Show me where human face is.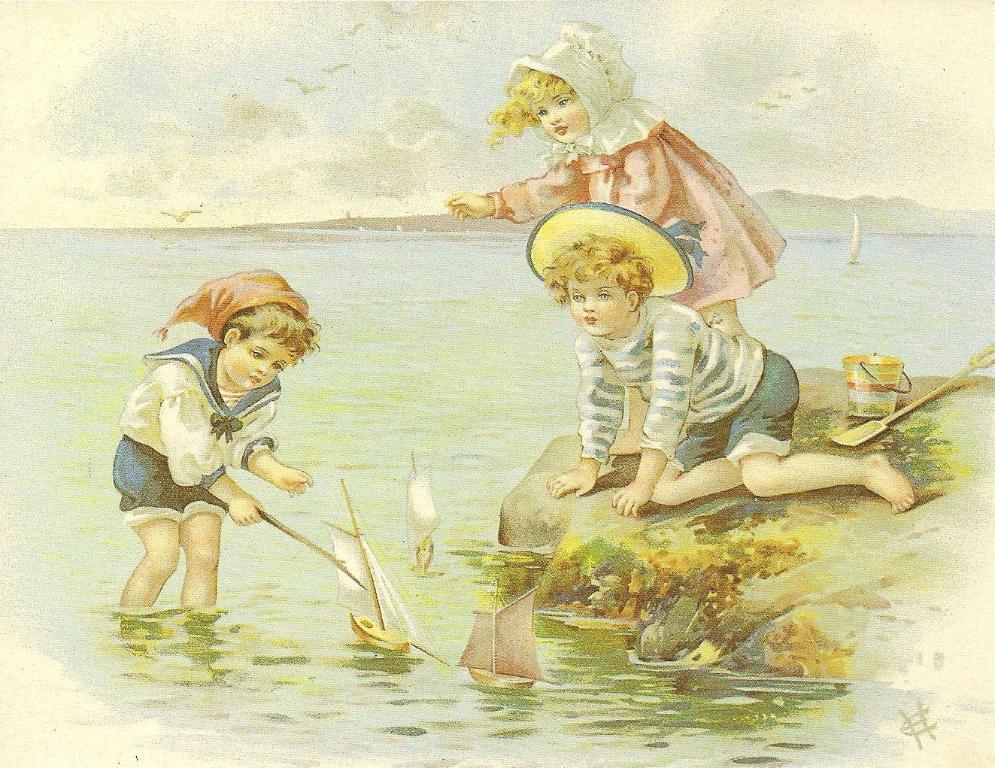
human face is at left=223, top=335, right=290, bottom=393.
